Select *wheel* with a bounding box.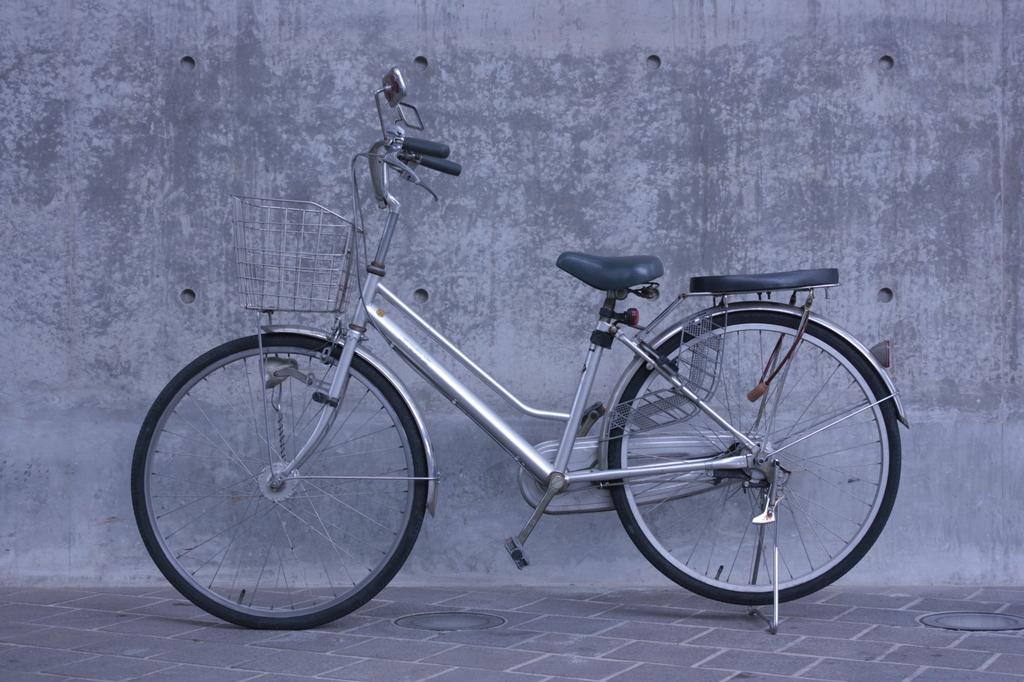
[left=129, top=333, right=427, bottom=629].
